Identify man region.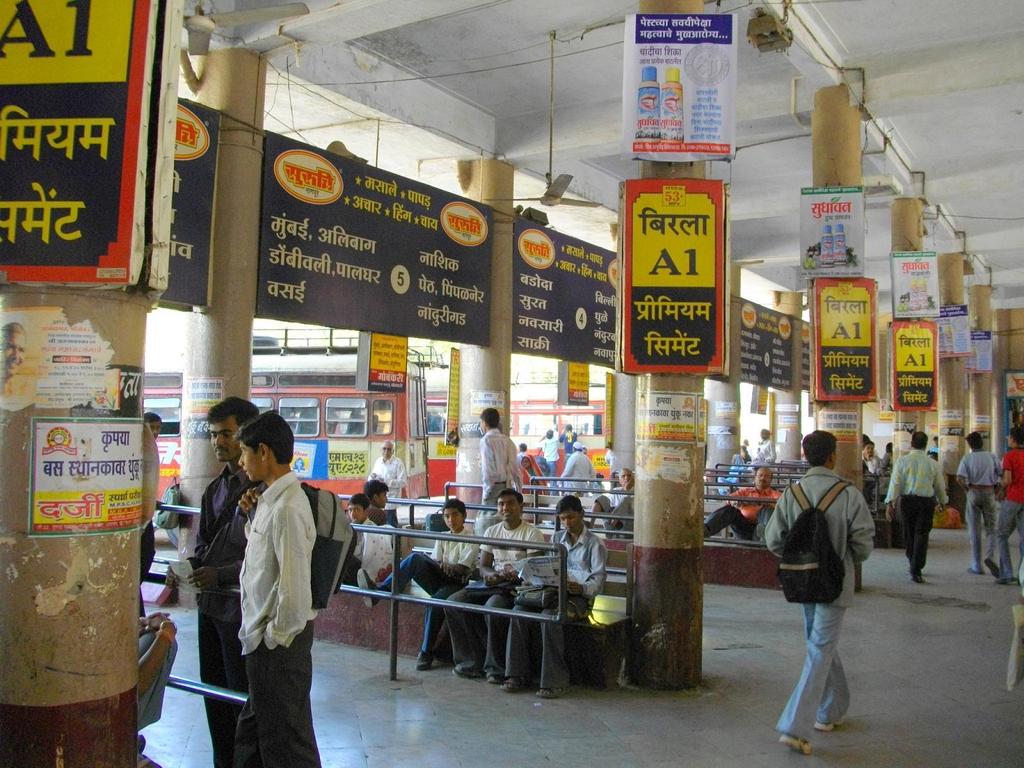
Region: <bbox>559, 446, 593, 497</bbox>.
